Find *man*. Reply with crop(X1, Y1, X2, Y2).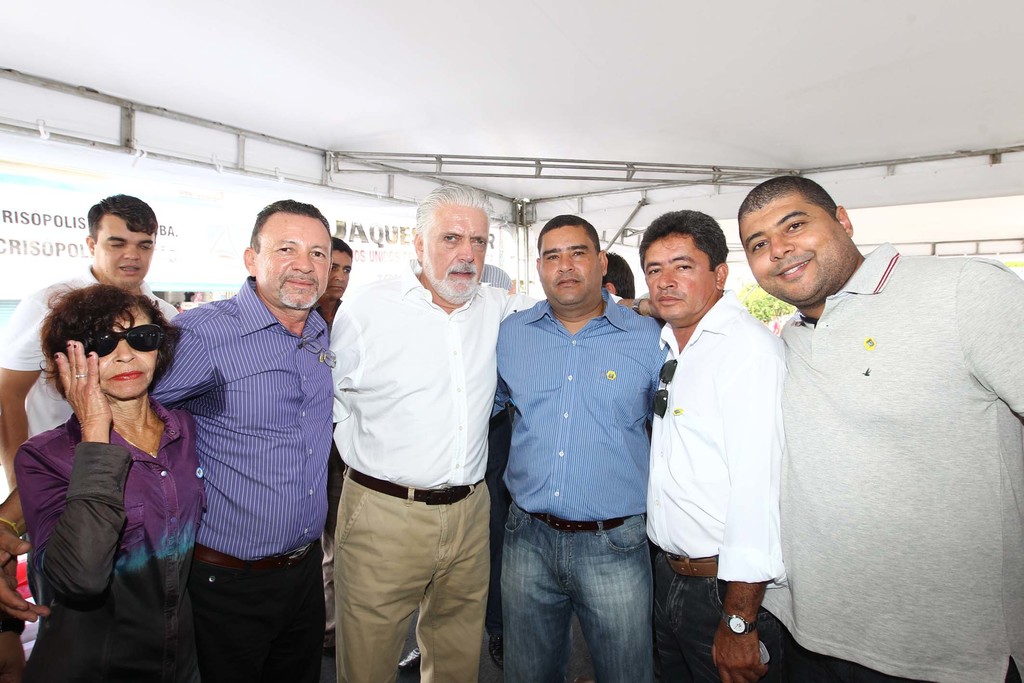
crop(485, 212, 671, 682).
